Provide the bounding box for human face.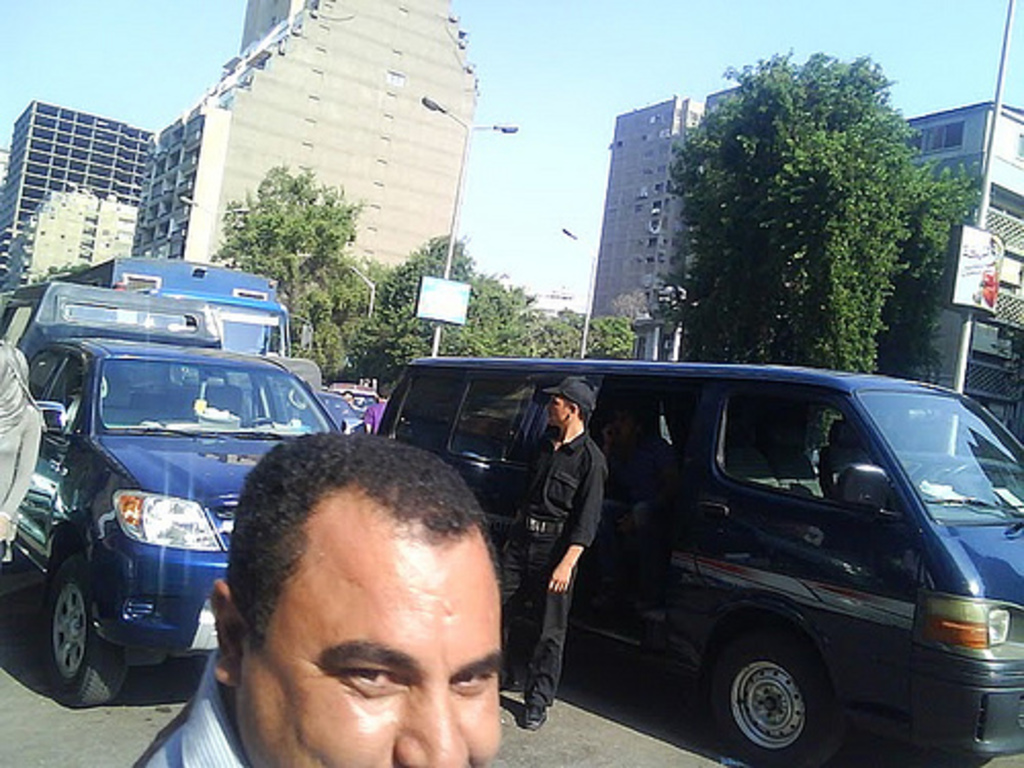
rect(545, 397, 563, 422).
